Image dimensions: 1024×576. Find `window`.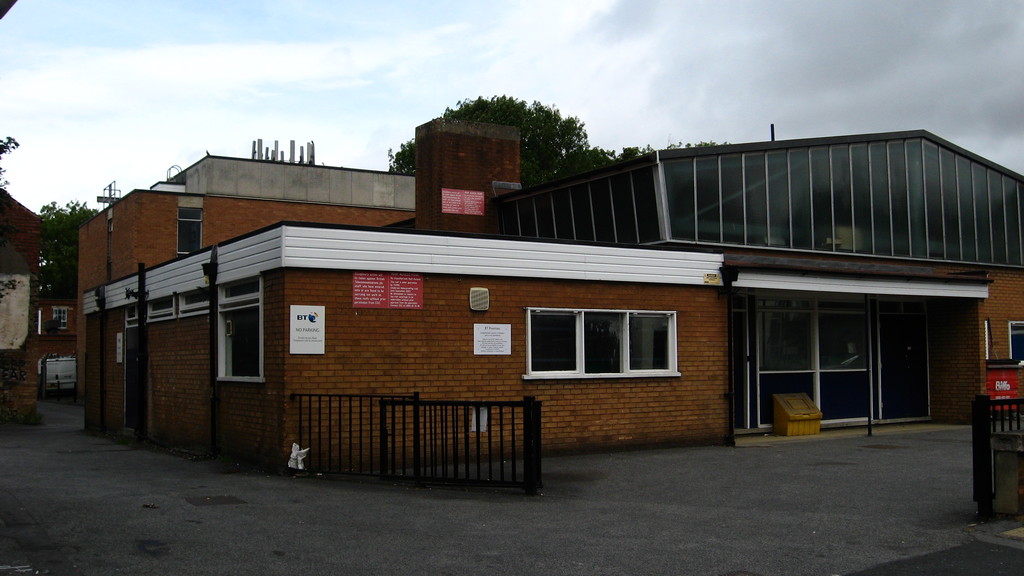
[984,321,990,367].
